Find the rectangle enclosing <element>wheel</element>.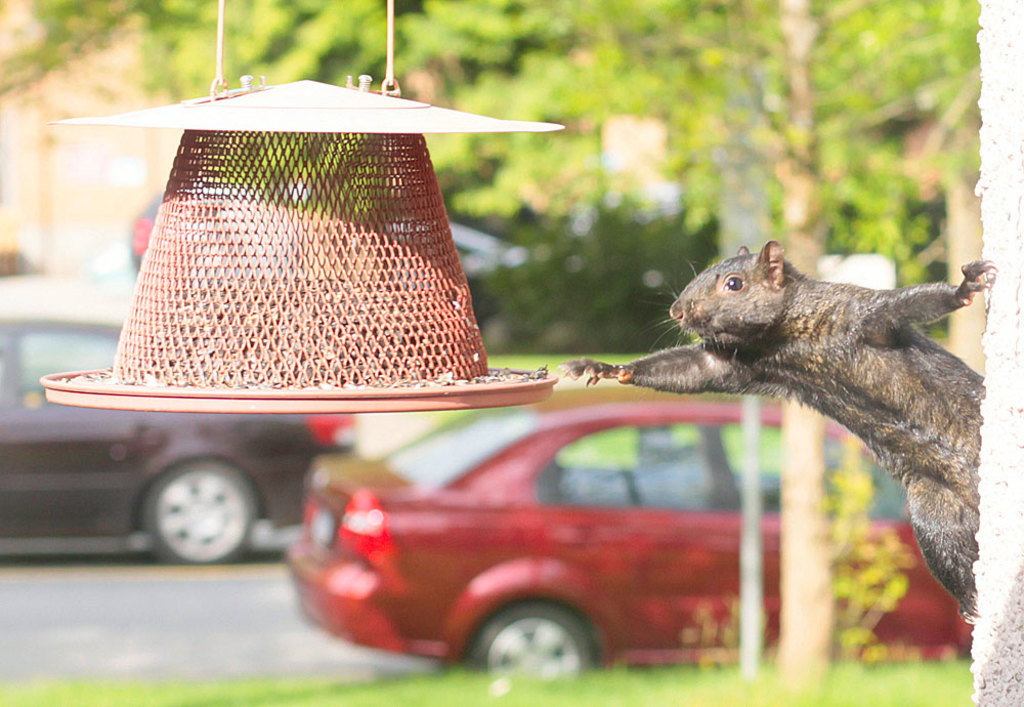
[left=143, top=458, right=256, bottom=564].
